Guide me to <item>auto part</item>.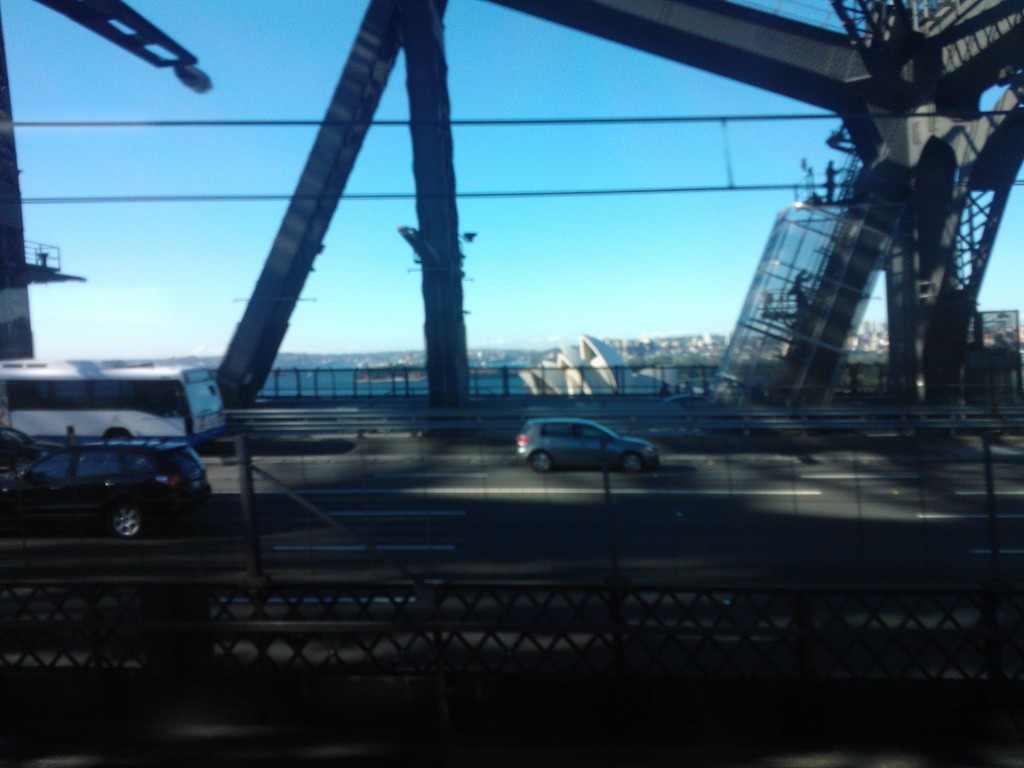
Guidance: 531 452 551 477.
